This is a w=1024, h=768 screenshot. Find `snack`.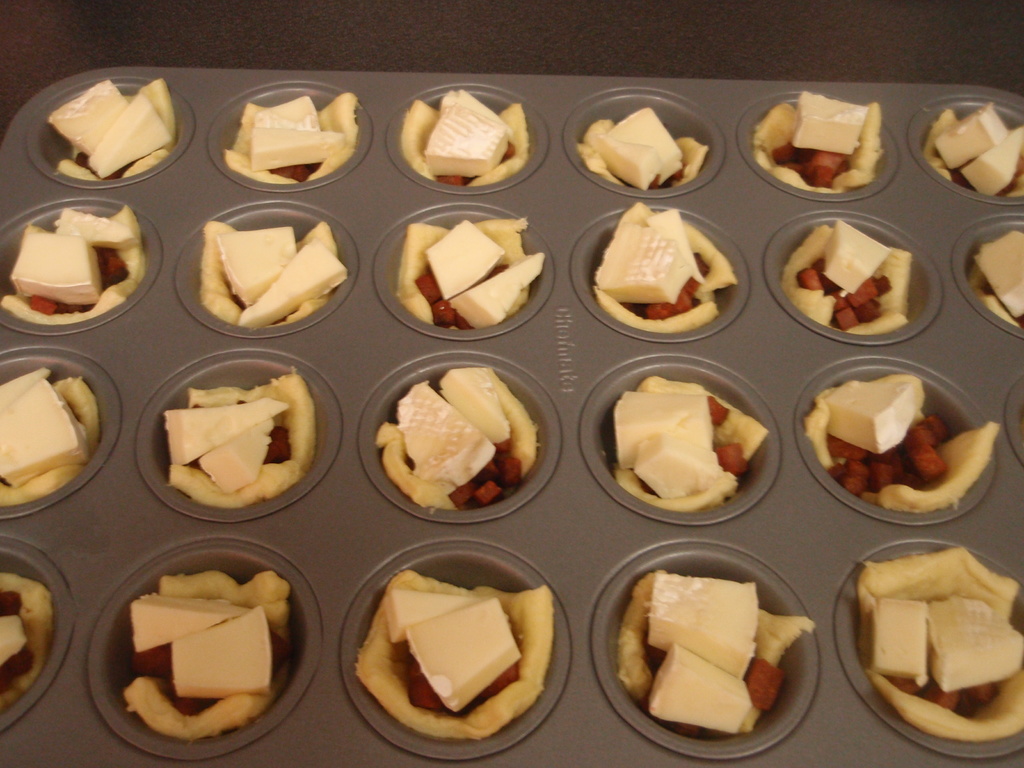
Bounding box: 614:566:817:738.
